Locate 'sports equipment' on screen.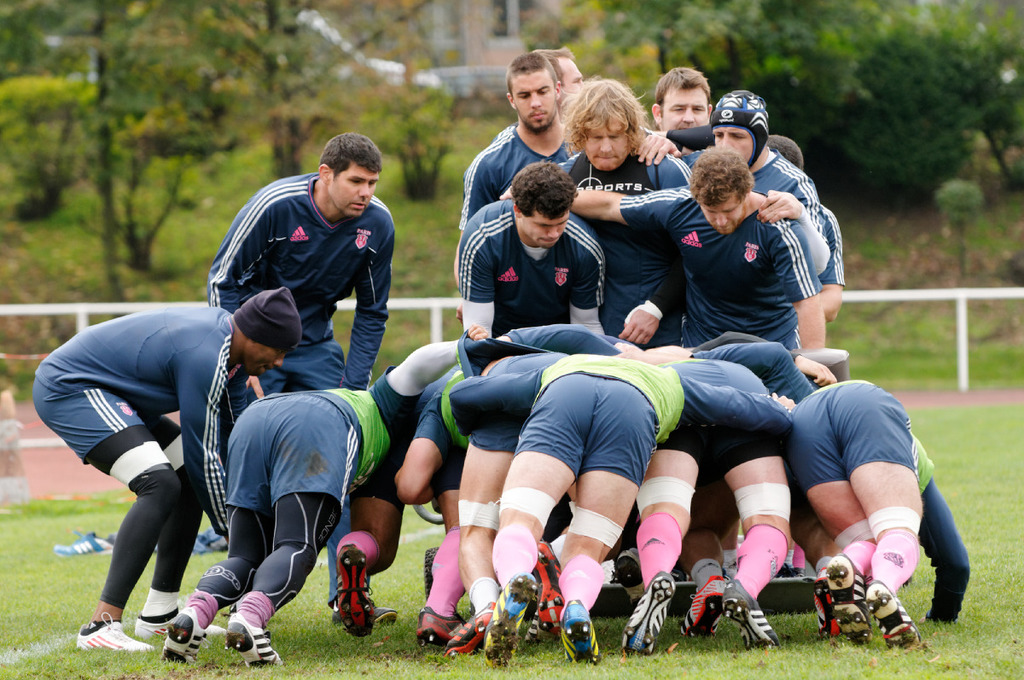
On screen at locate(682, 578, 722, 631).
